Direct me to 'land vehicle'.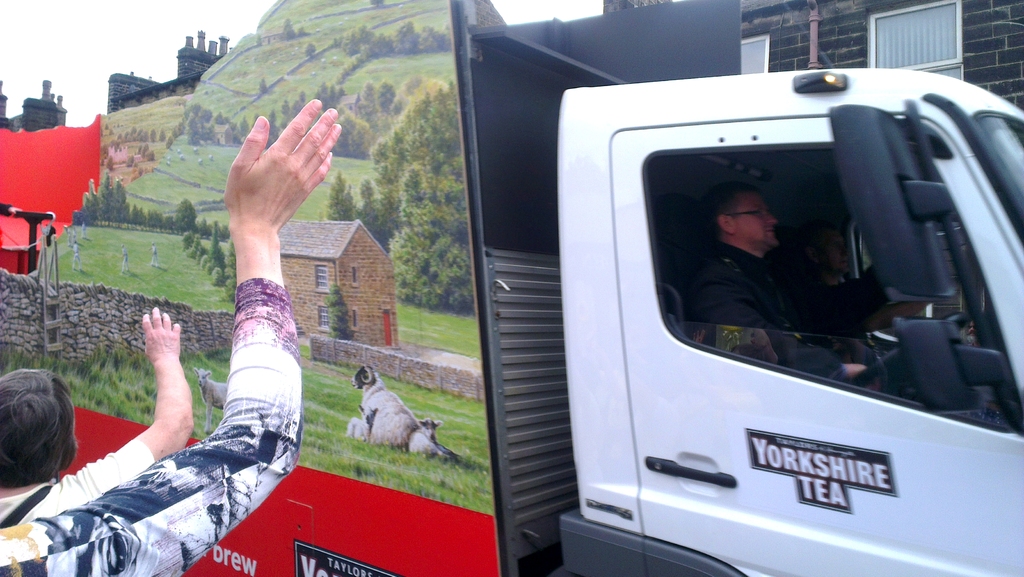
Direction: Rect(0, 0, 1023, 576).
